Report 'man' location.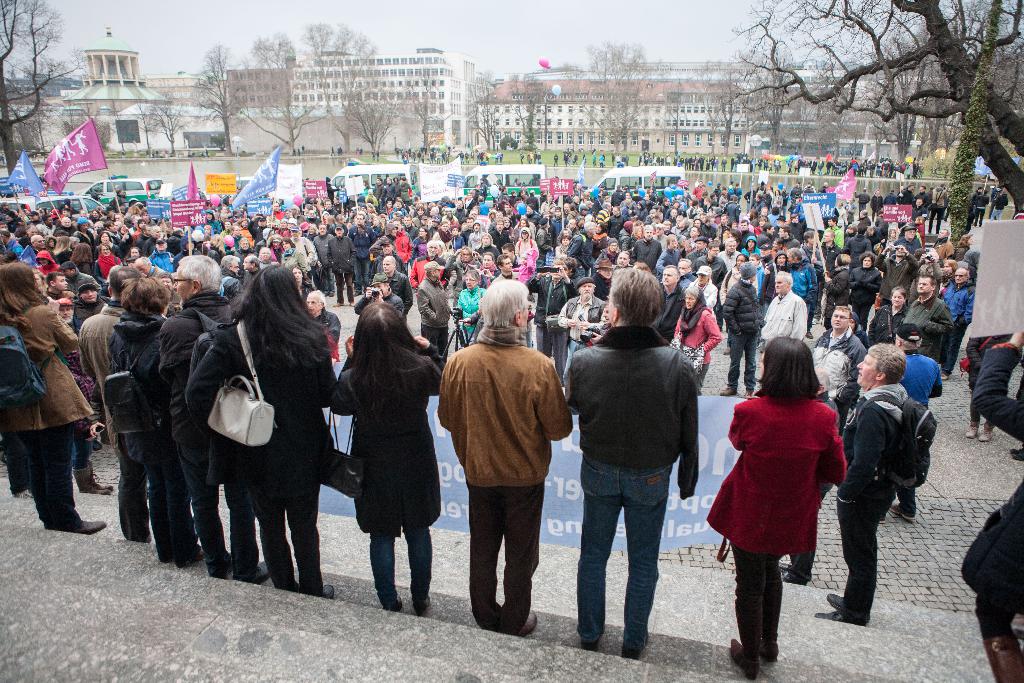
Report: {"left": 477, "top": 195, "right": 489, "bottom": 216}.
